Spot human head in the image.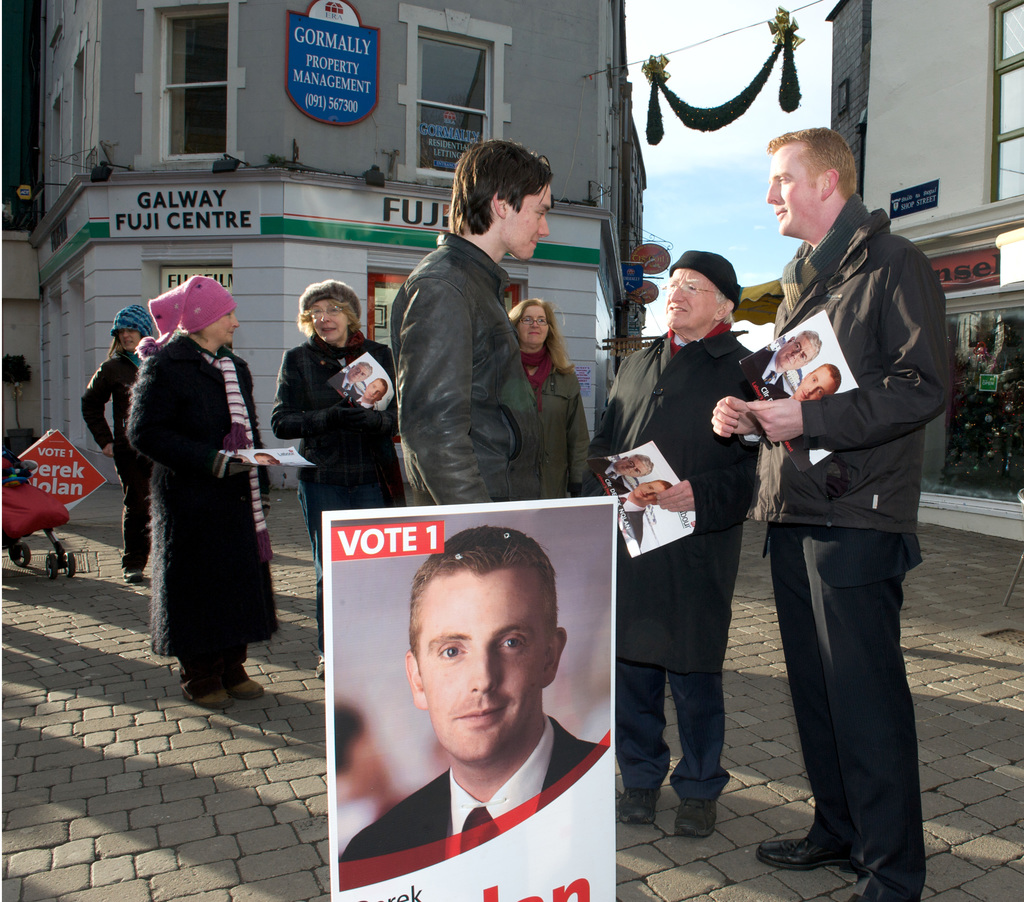
human head found at rect(292, 281, 360, 348).
